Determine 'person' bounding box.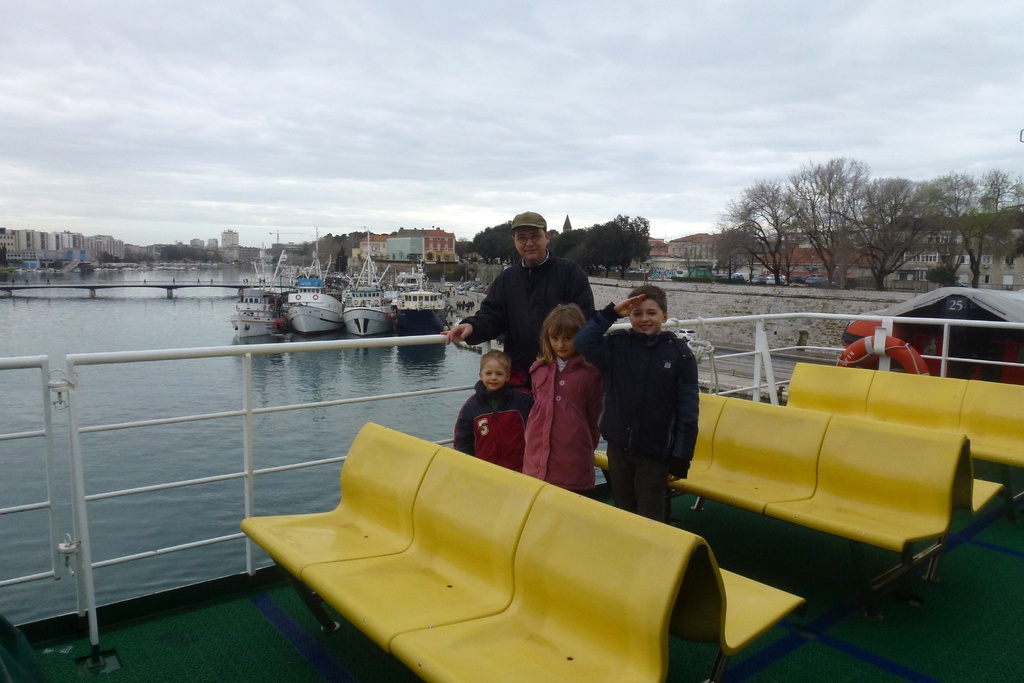
Determined: BBox(527, 307, 598, 498).
